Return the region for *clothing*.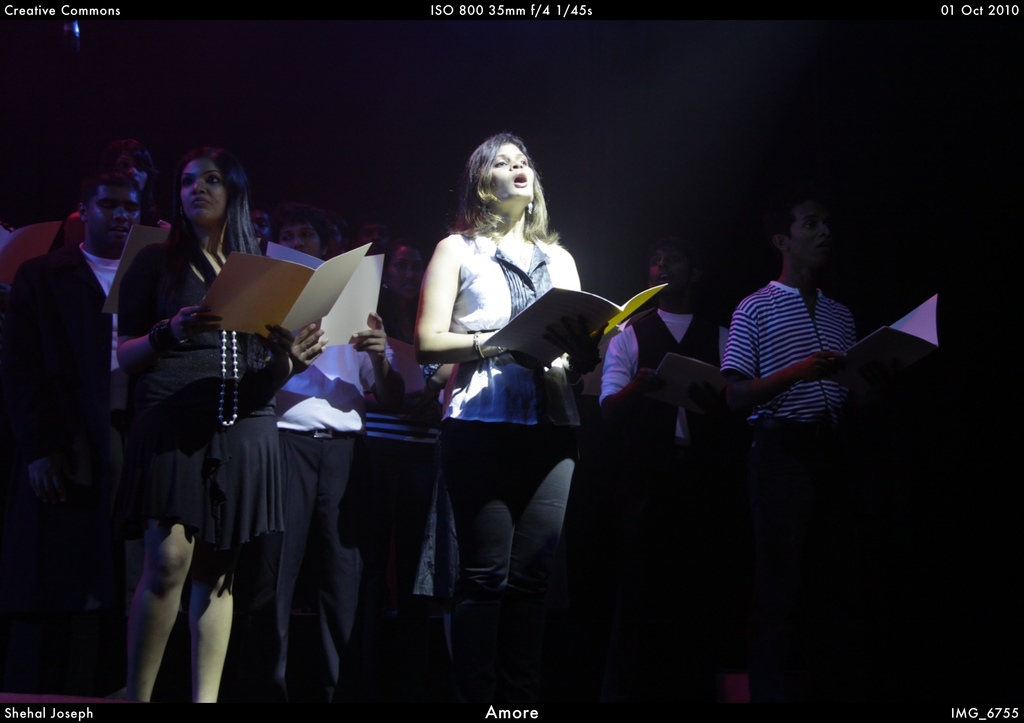
x1=276, y1=439, x2=364, y2=695.
